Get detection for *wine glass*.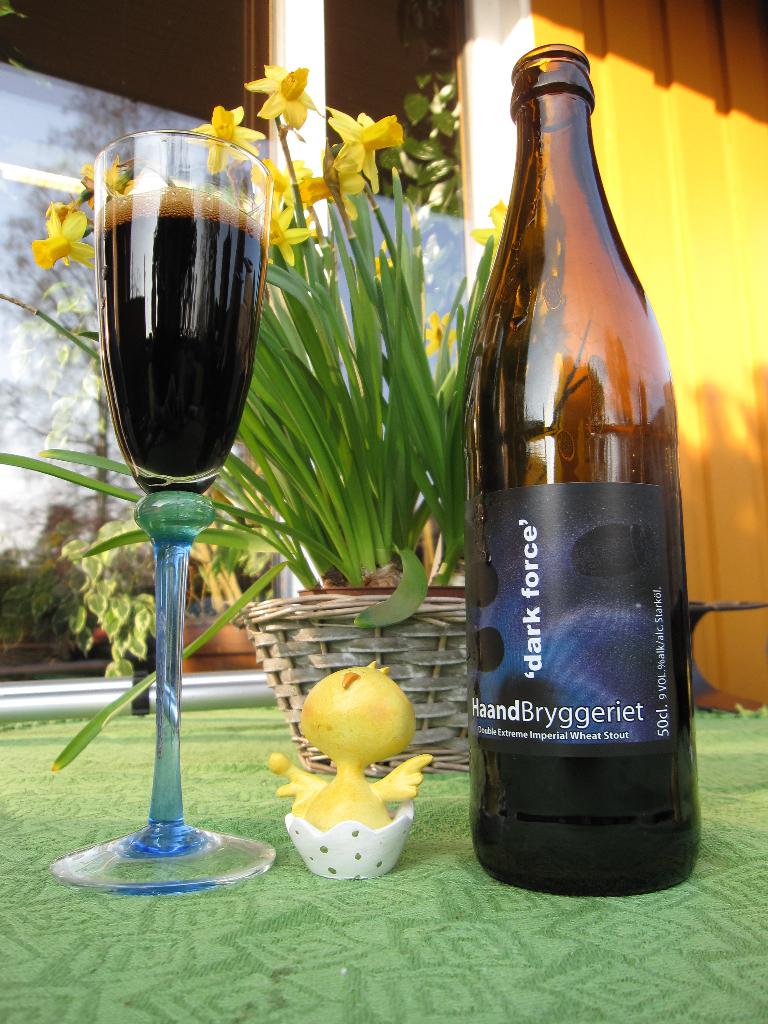
Detection: 45:136:276:900.
